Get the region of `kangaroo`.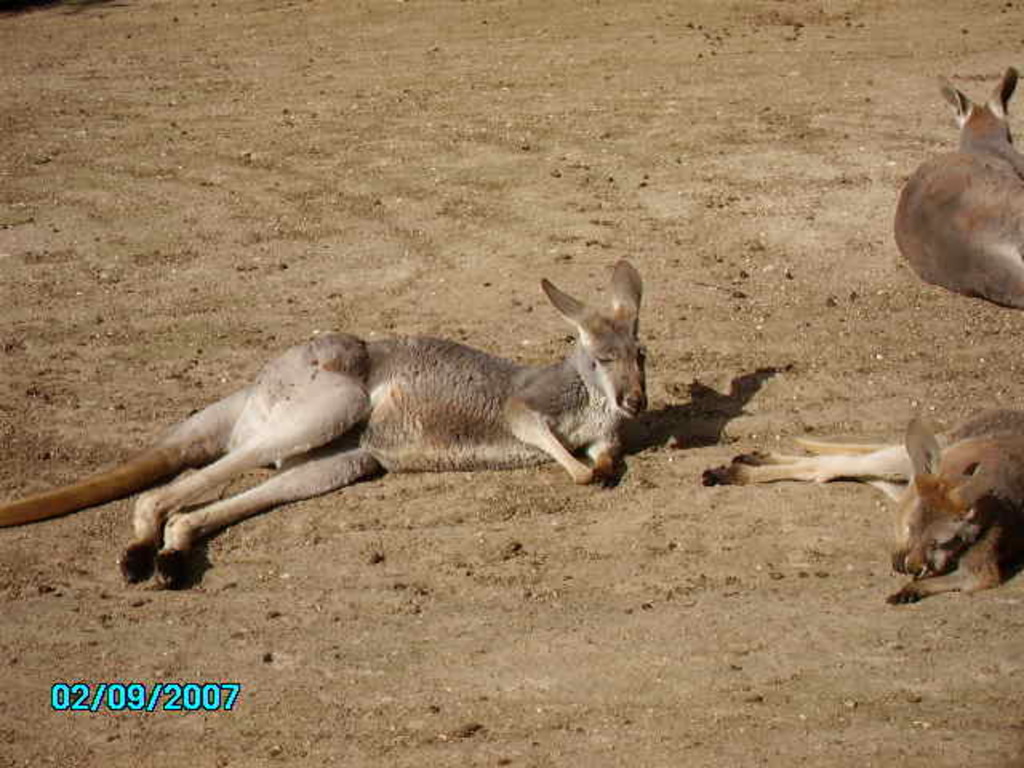
bbox(888, 67, 1022, 310).
